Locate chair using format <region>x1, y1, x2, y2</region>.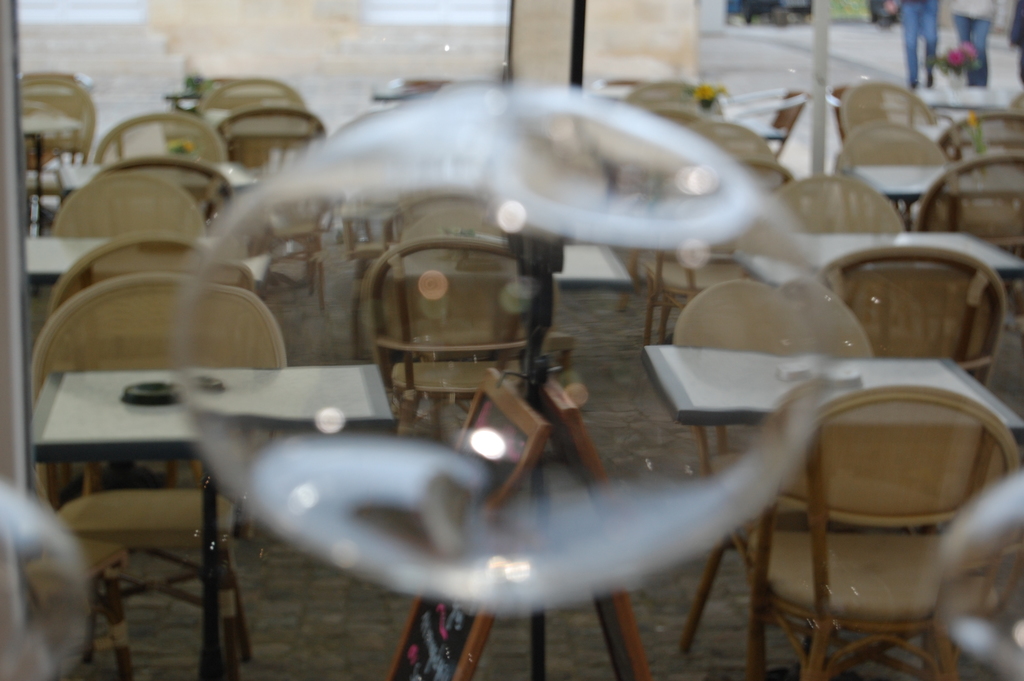
<region>31, 228, 246, 508</region>.
